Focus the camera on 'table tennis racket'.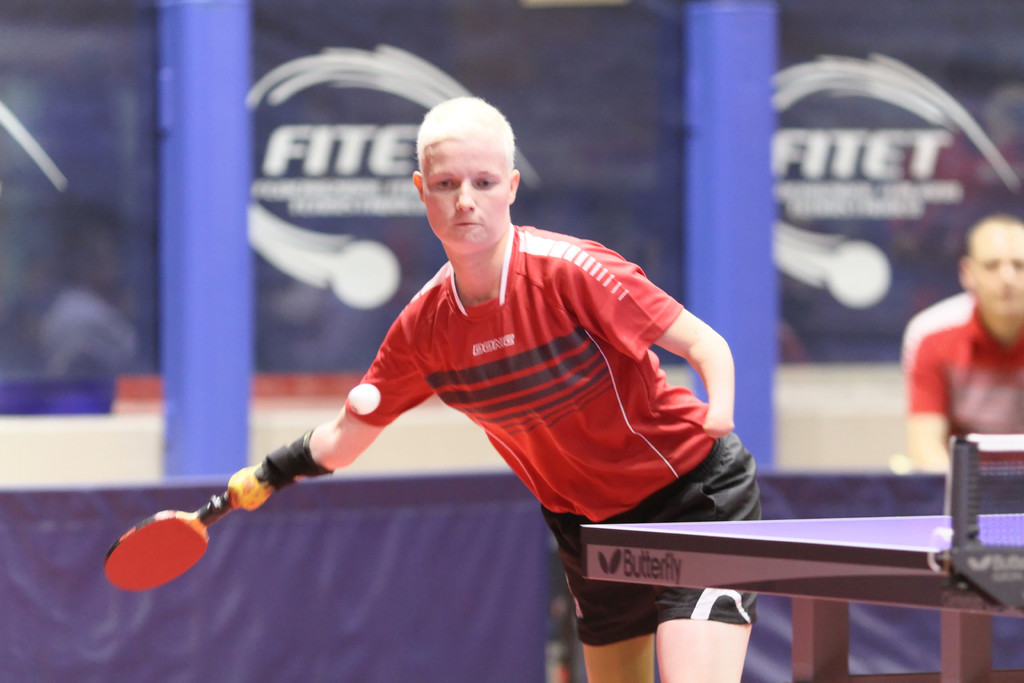
Focus region: select_region(102, 490, 241, 592).
